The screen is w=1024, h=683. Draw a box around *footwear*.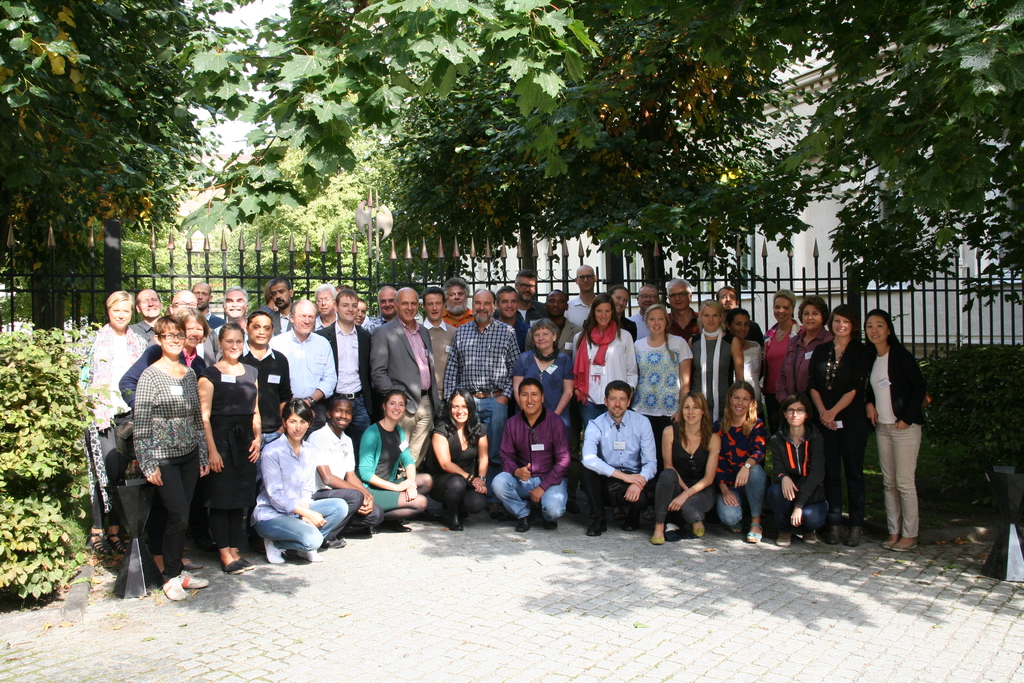
181:561:206:572.
